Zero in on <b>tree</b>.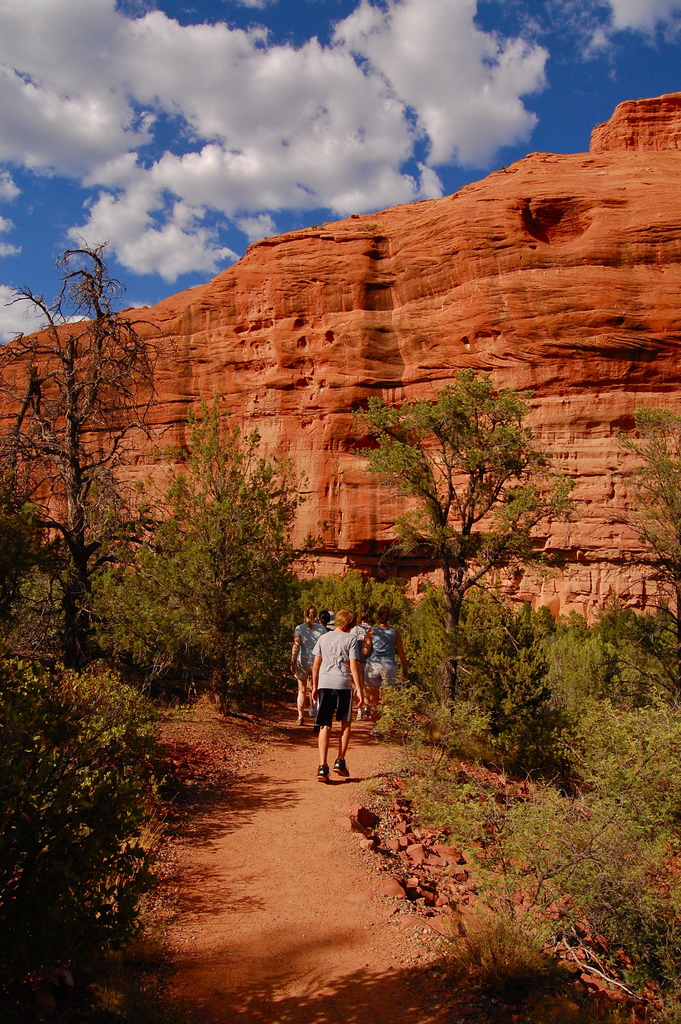
Zeroed in: bbox=[14, 244, 188, 726].
